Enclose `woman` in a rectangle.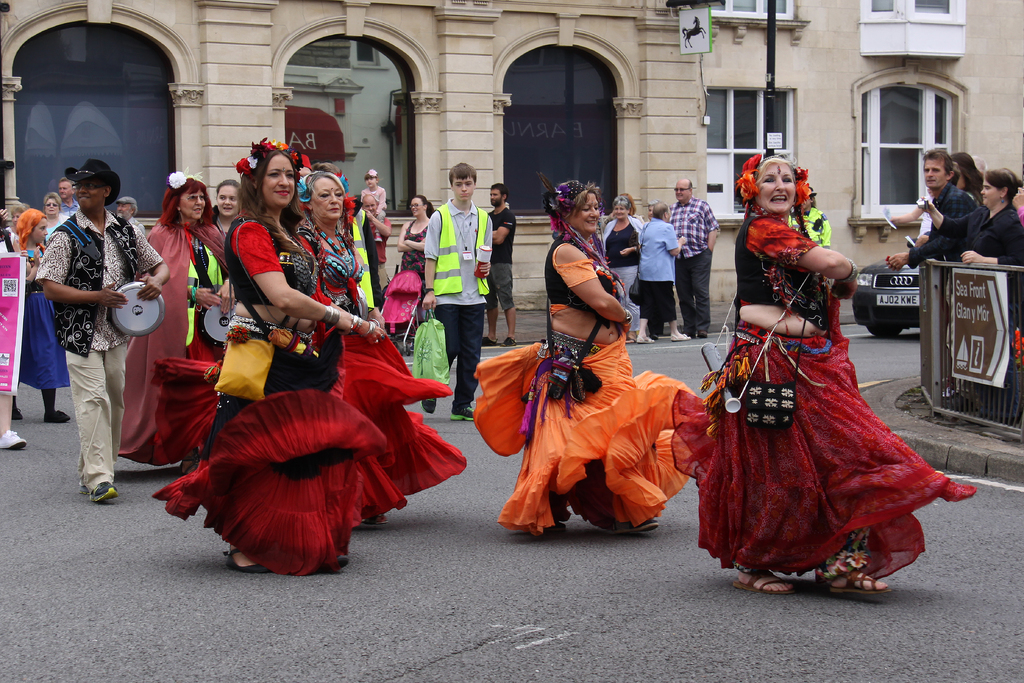
crop(294, 171, 466, 528).
